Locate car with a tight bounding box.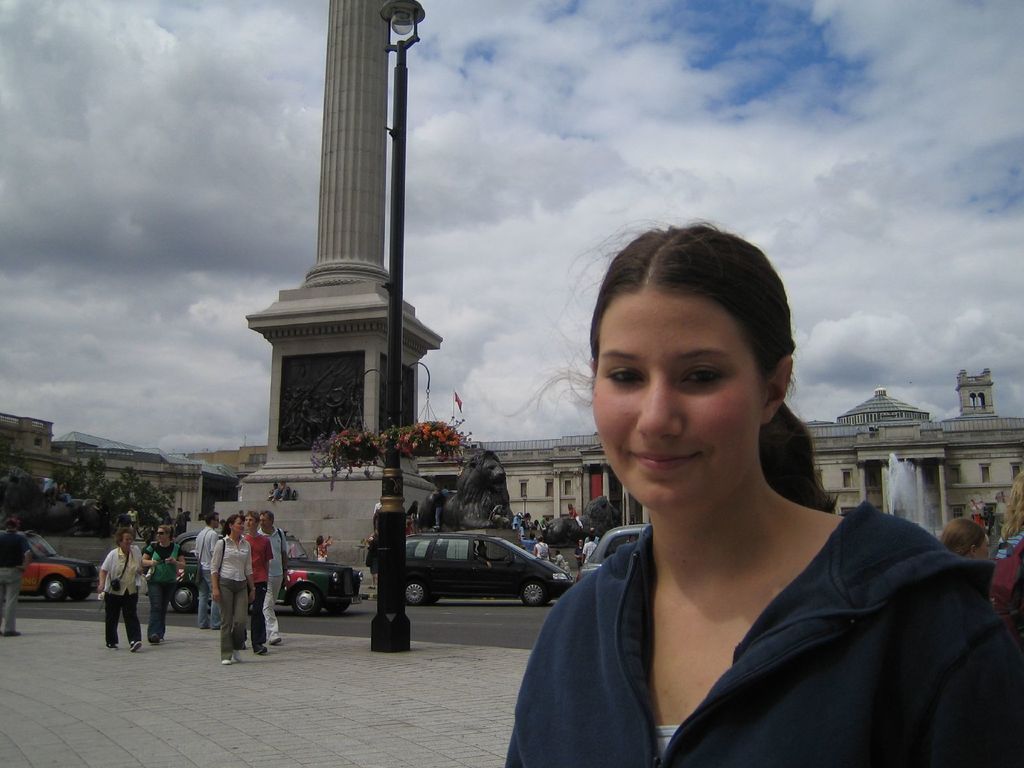
<box>575,522,650,580</box>.
